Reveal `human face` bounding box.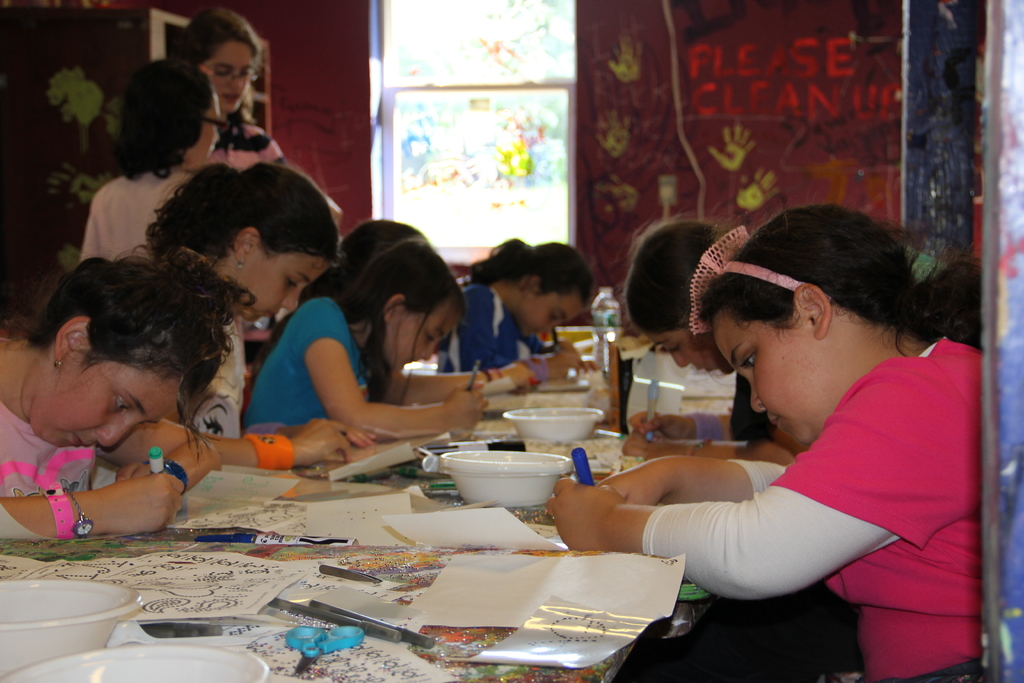
Revealed: Rect(180, 95, 218, 170).
